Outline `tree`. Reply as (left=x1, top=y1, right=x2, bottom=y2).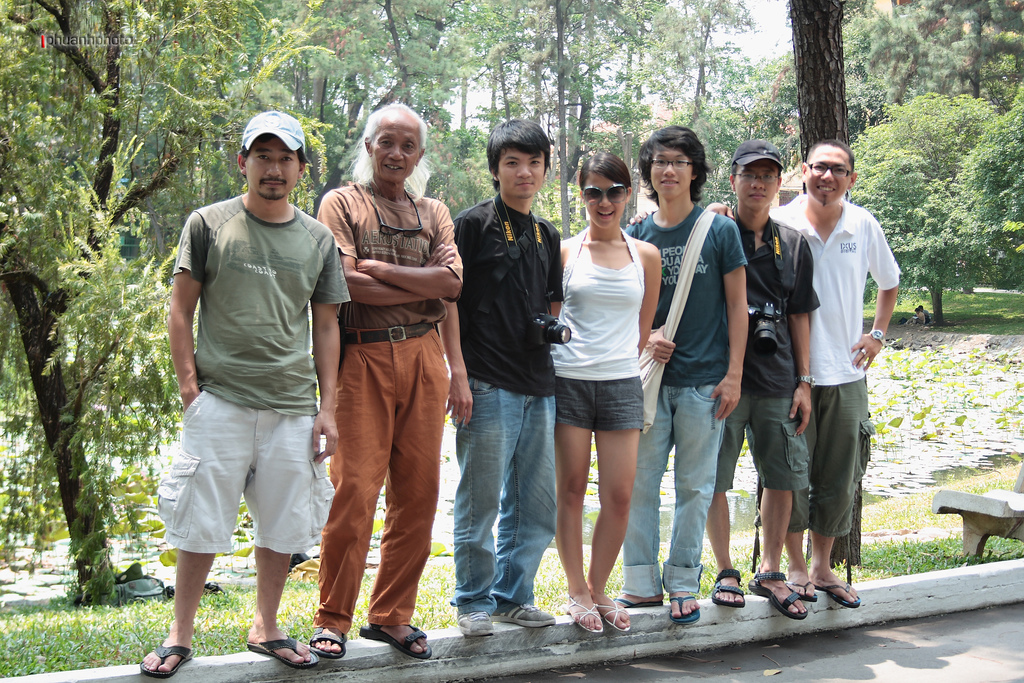
(left=851, top=92, right=991, bottom=188).
